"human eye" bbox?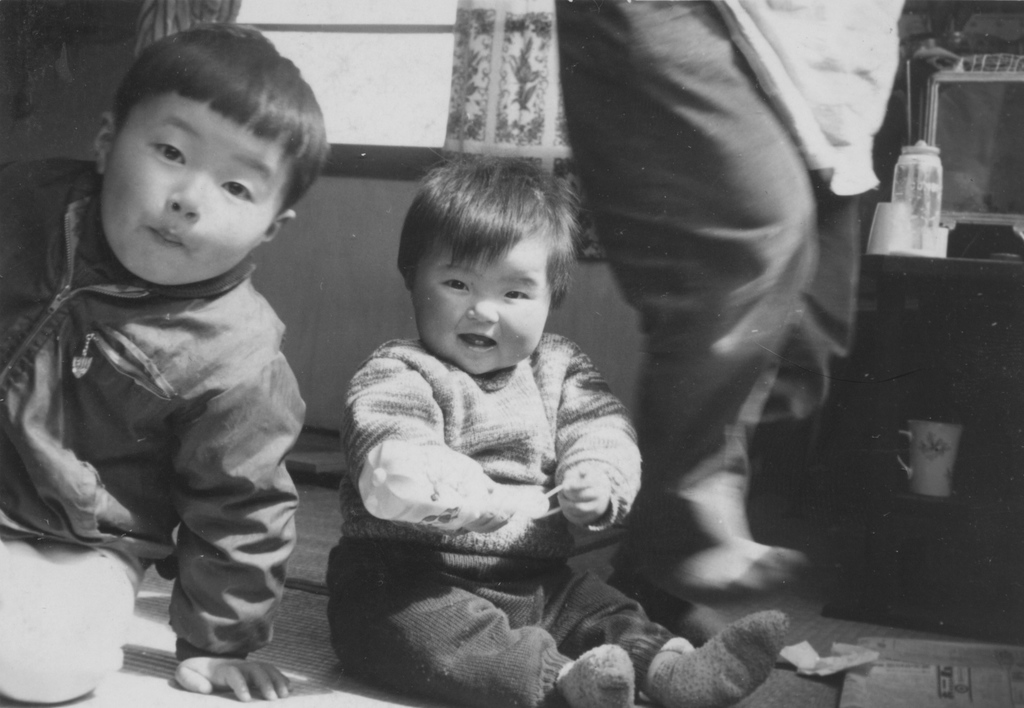
locate(435, 268, 468, 296)
